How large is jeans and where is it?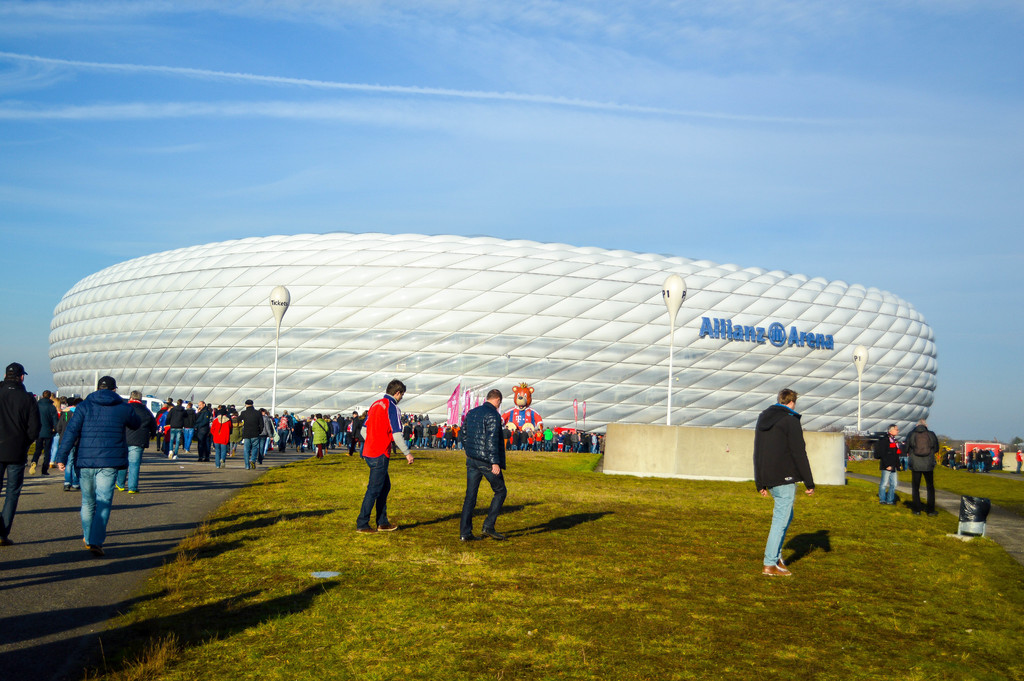
Bounding box: 459, 443, 463, 448.
